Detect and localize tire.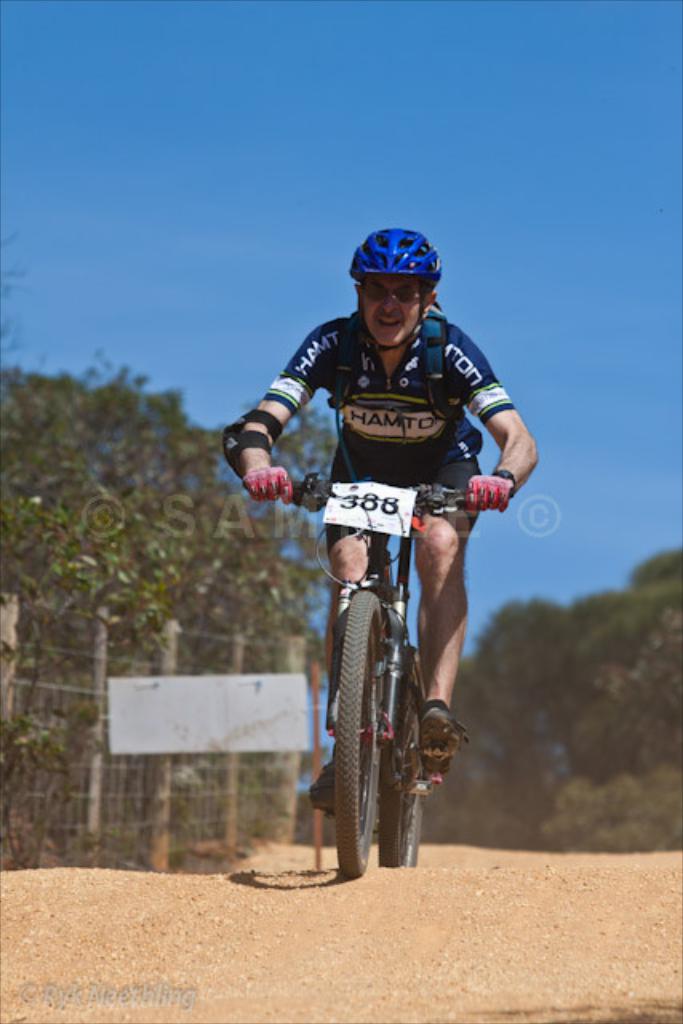
Localized at Rect(377, 675, 424, 864).
